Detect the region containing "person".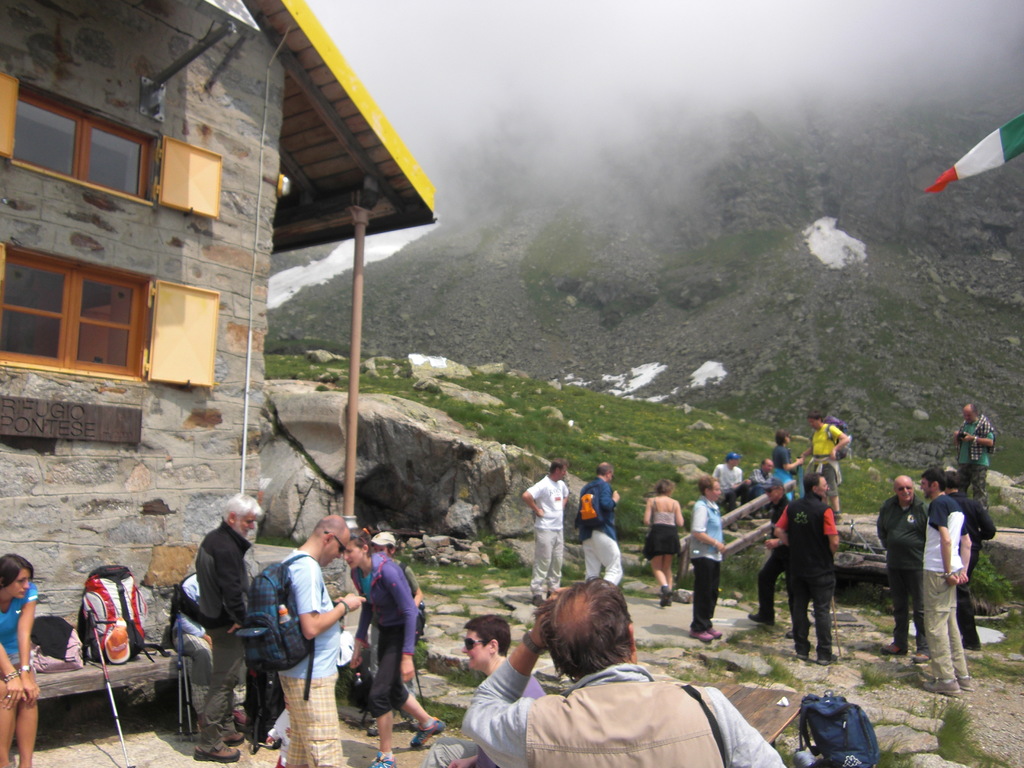
{"left": 748, "top": 479, "right": 795, "bottom": 627}.
